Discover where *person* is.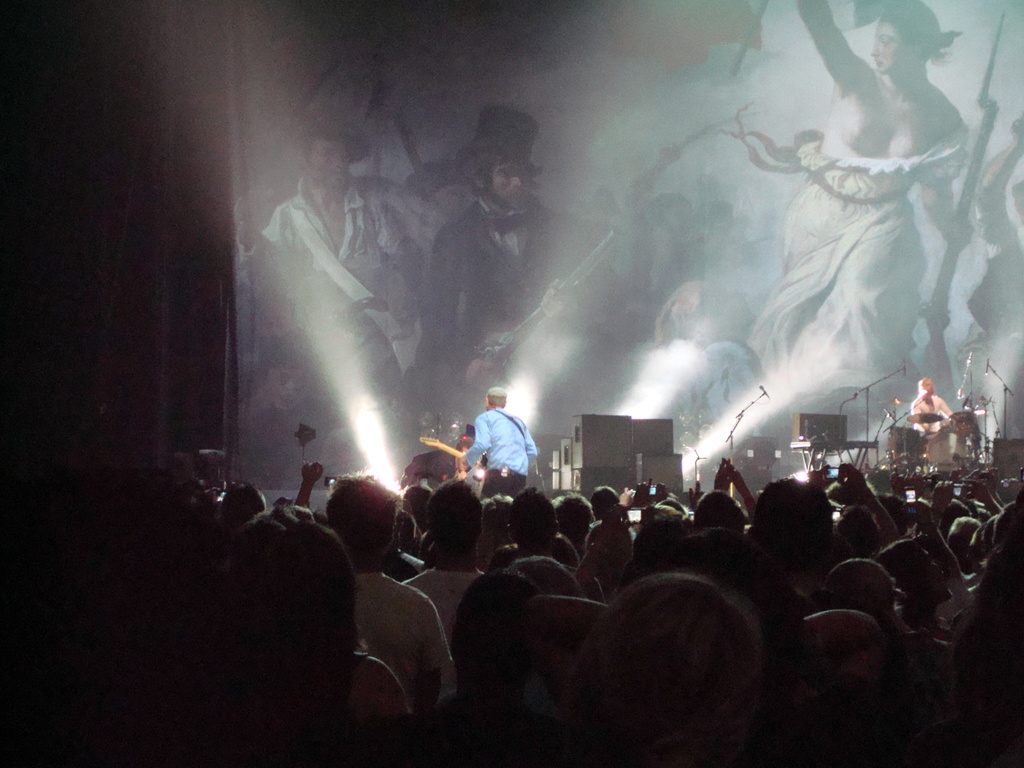
Discovered at bbox=(909, 376, 957, 419).
